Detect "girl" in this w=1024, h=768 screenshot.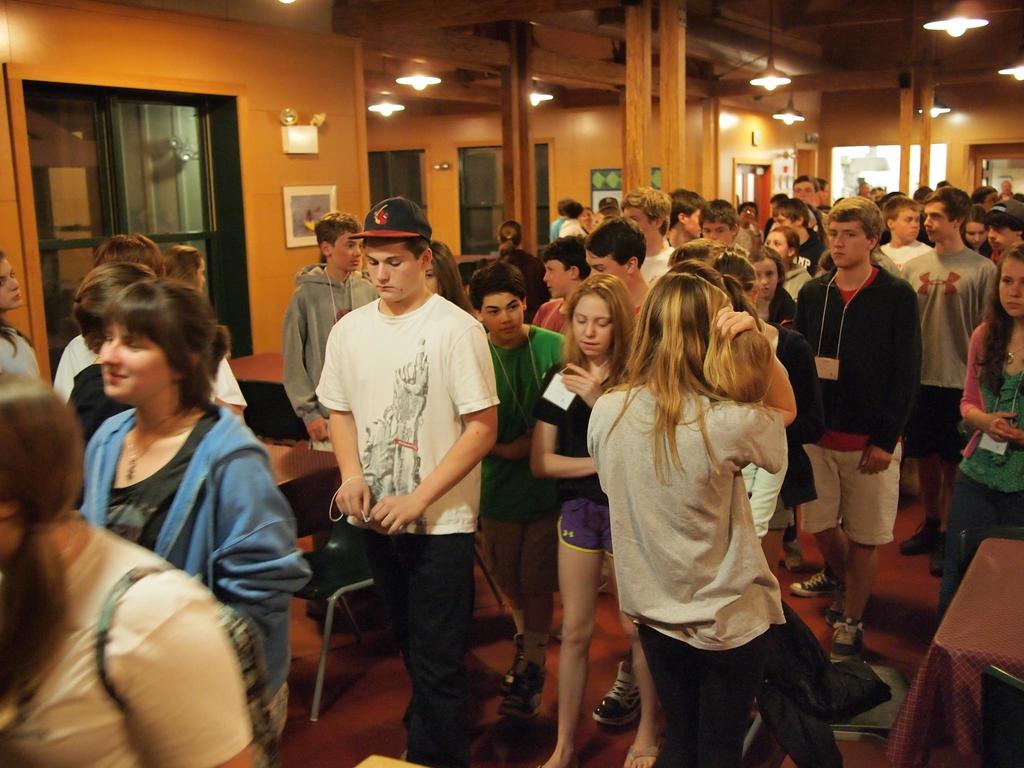
Detection: box=[492, 220, 544, 280].
